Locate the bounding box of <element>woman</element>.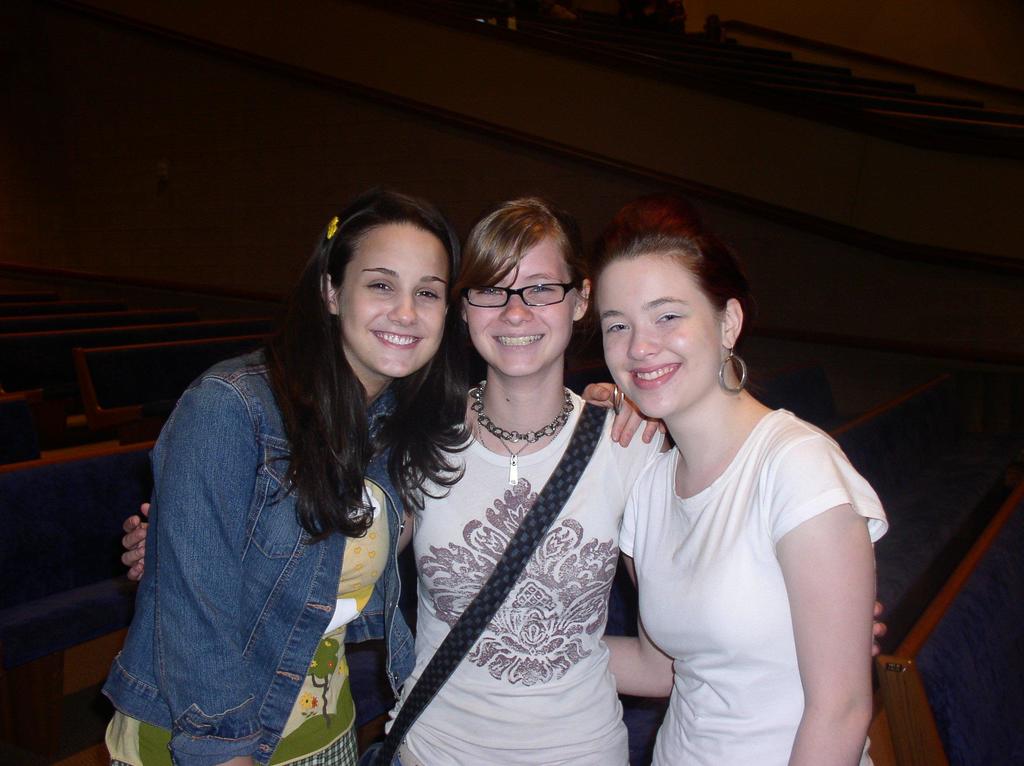
Bounding box: [left=102, top=188, right=668, bottom=765].
